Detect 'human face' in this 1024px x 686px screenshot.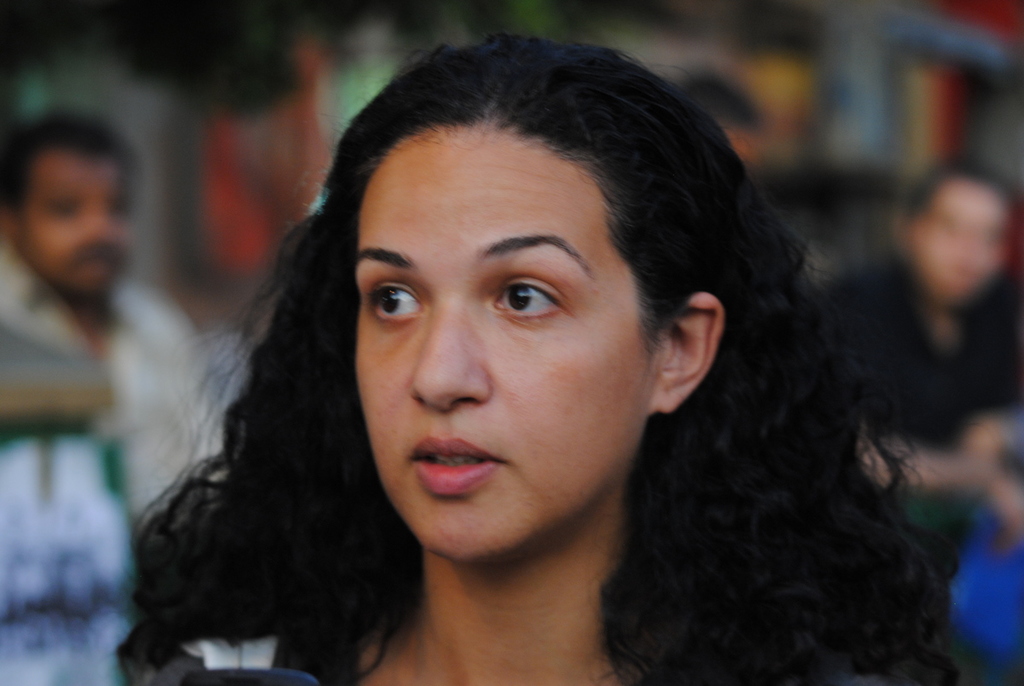
Detection: <bbox>355, 129, 655, 562</bbox>.
